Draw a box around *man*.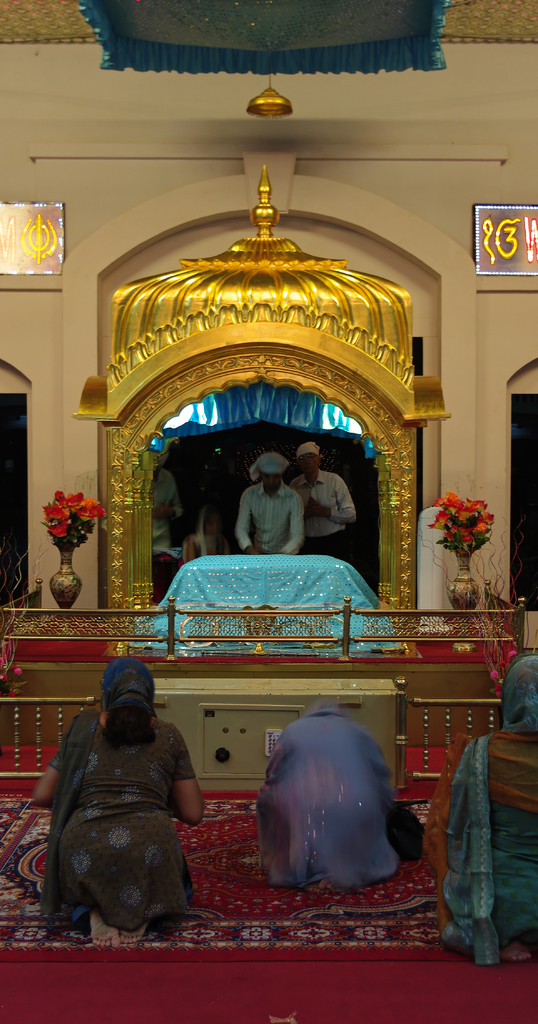
<region>226, 455, 319, 558</region>.
